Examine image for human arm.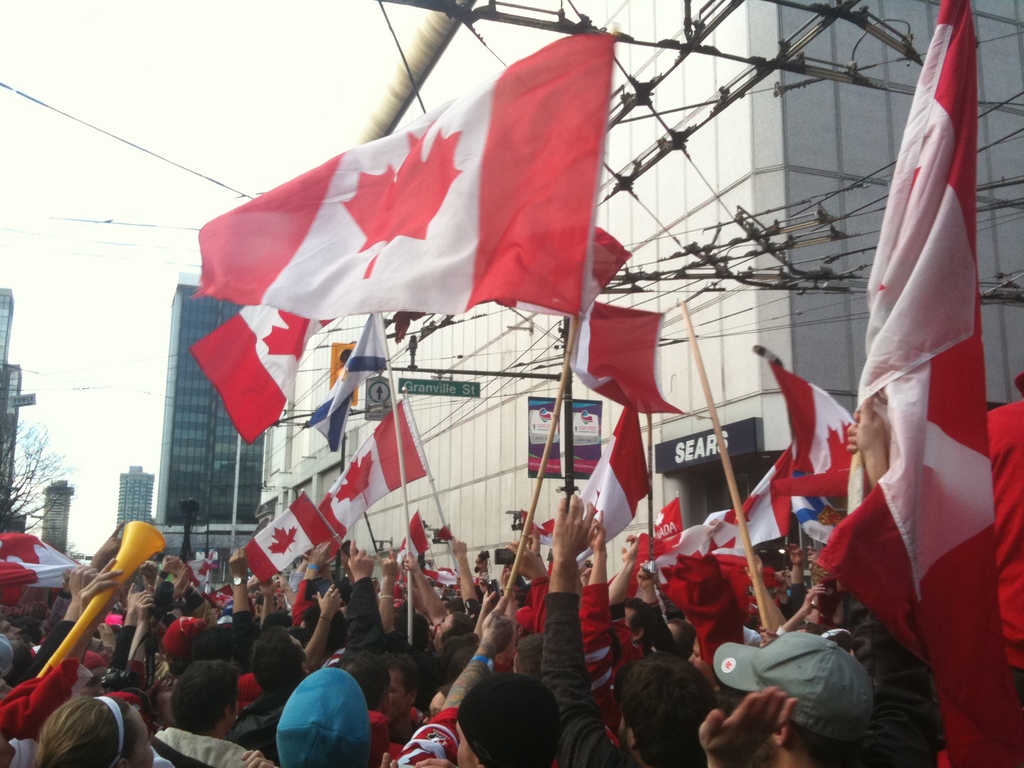
Examination result: Rect(499, 529, 550, 584).
